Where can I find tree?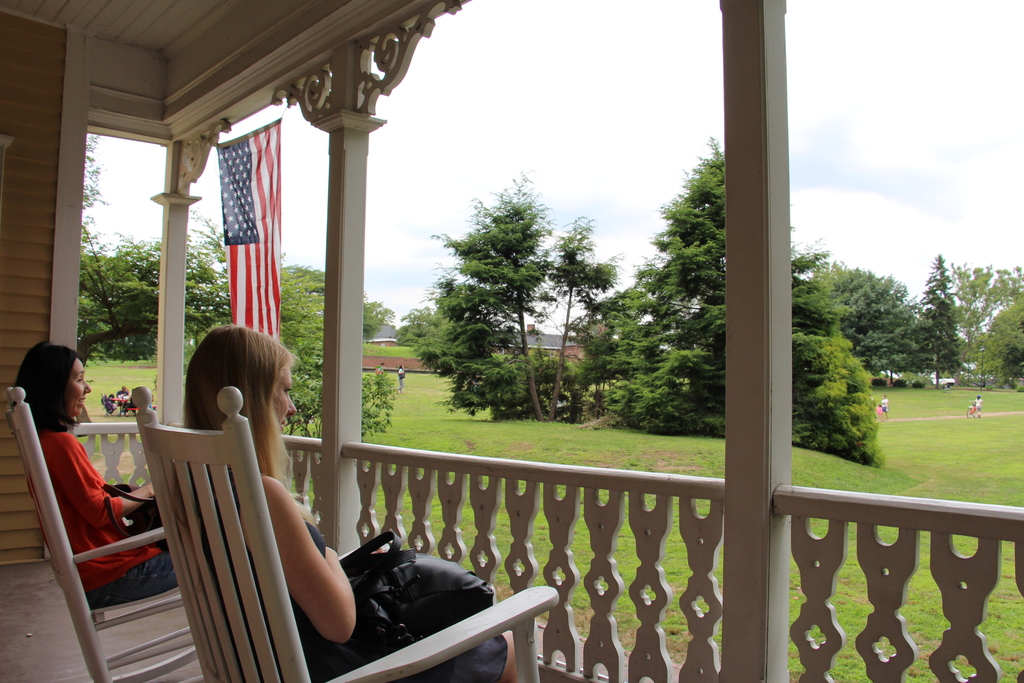
You can find it at <region>909, 252, 963, 393</region>.
